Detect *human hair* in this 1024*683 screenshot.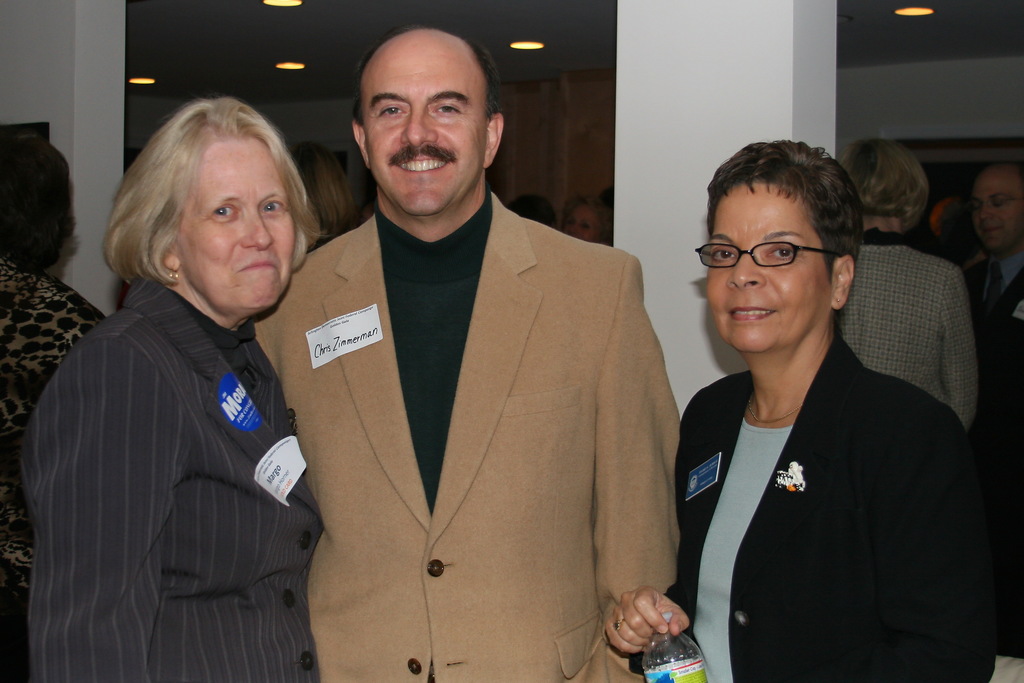
Detection: (4, 130, 70, 263).
